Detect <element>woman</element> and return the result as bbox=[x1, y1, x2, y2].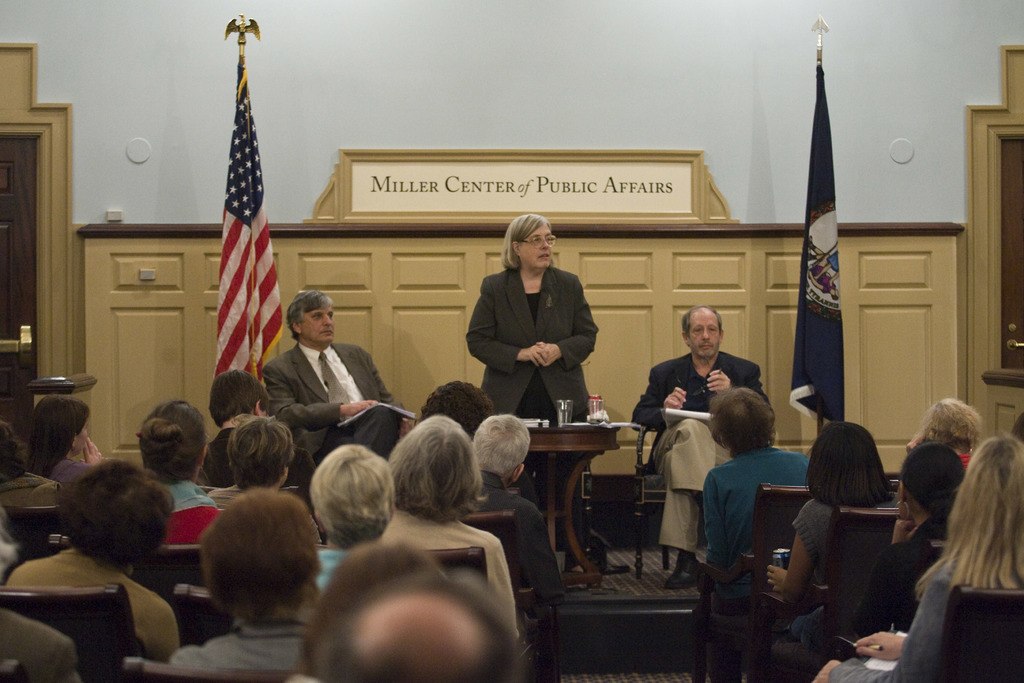
bbox=[204, 415, 299, 521].
